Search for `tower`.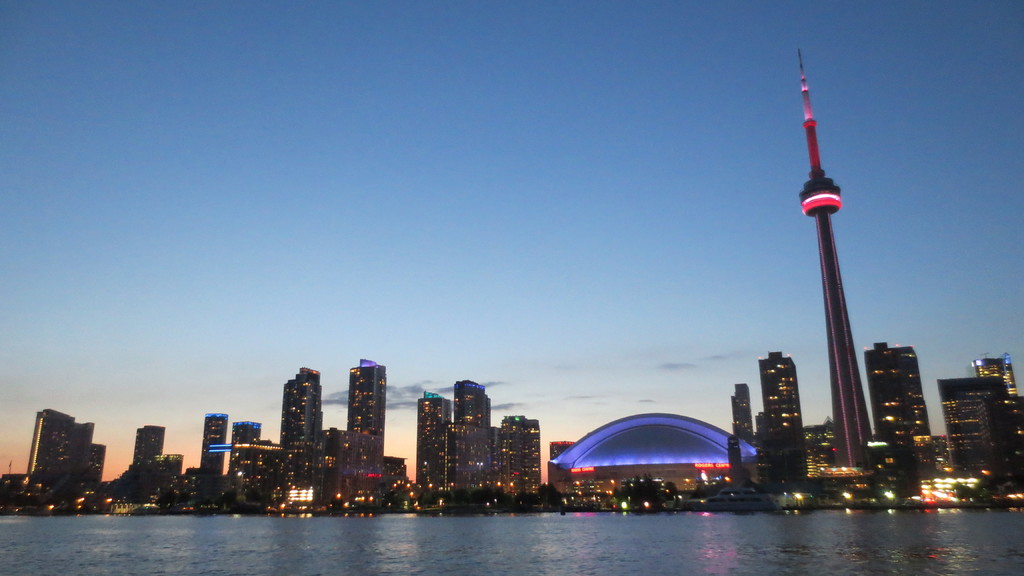
Found at bbox=(758, 351, 806, 478).
